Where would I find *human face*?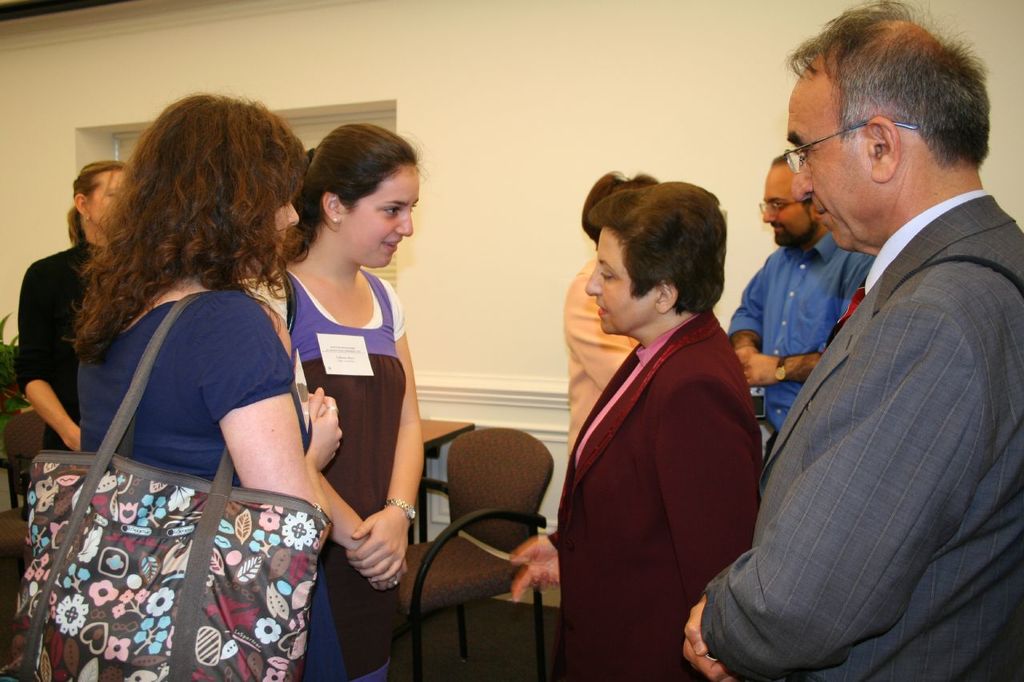
At 785, 82, 872, 255.
